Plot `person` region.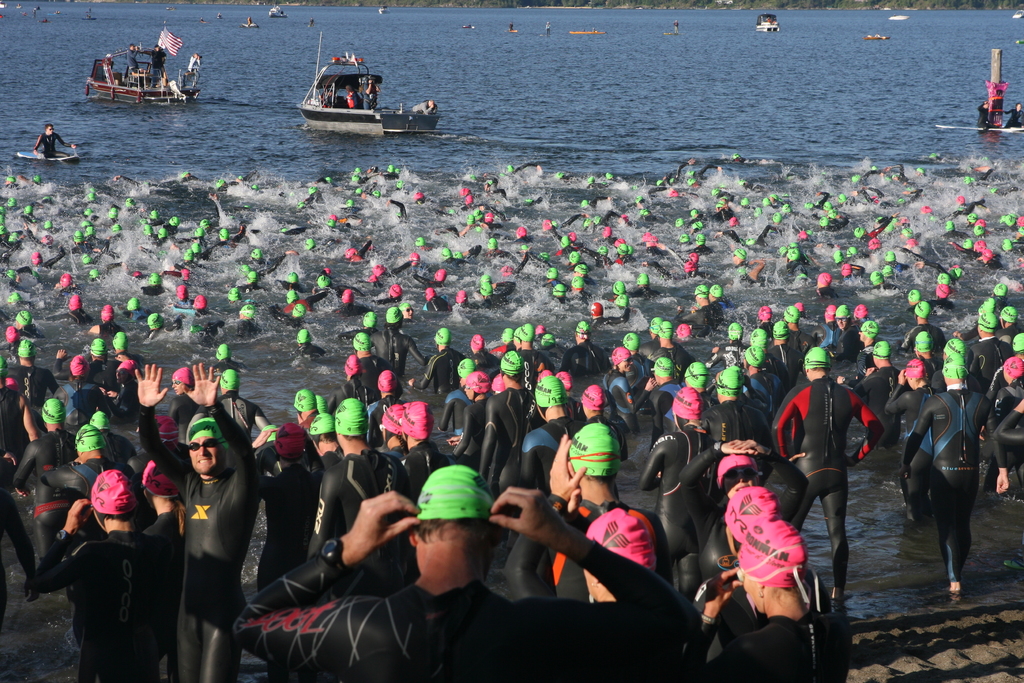
Plotted at {"left": 366, "top": 308, "right": 426, "bottom": 384}.
